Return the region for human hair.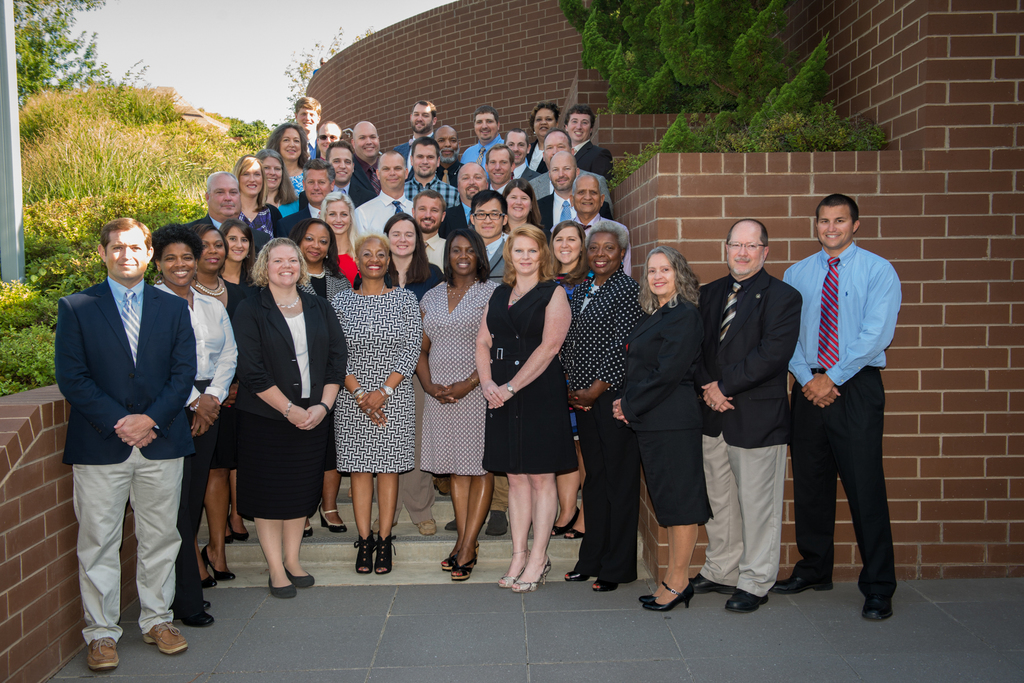
rect(472, 103, 497, 120).
